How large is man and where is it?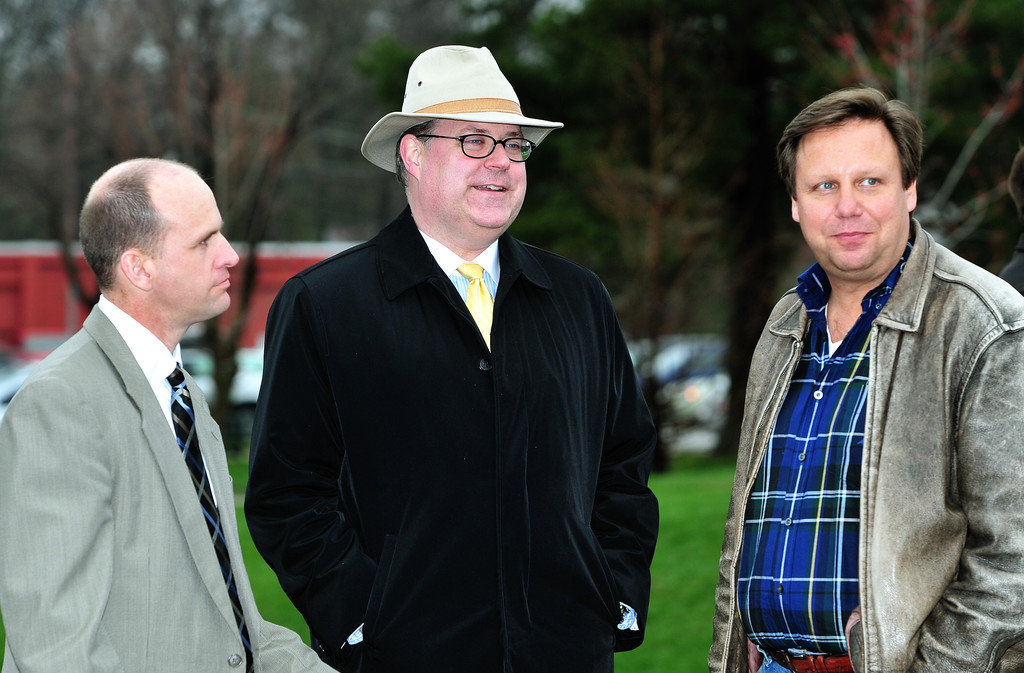
Bounding box: (241,41,660,672).
